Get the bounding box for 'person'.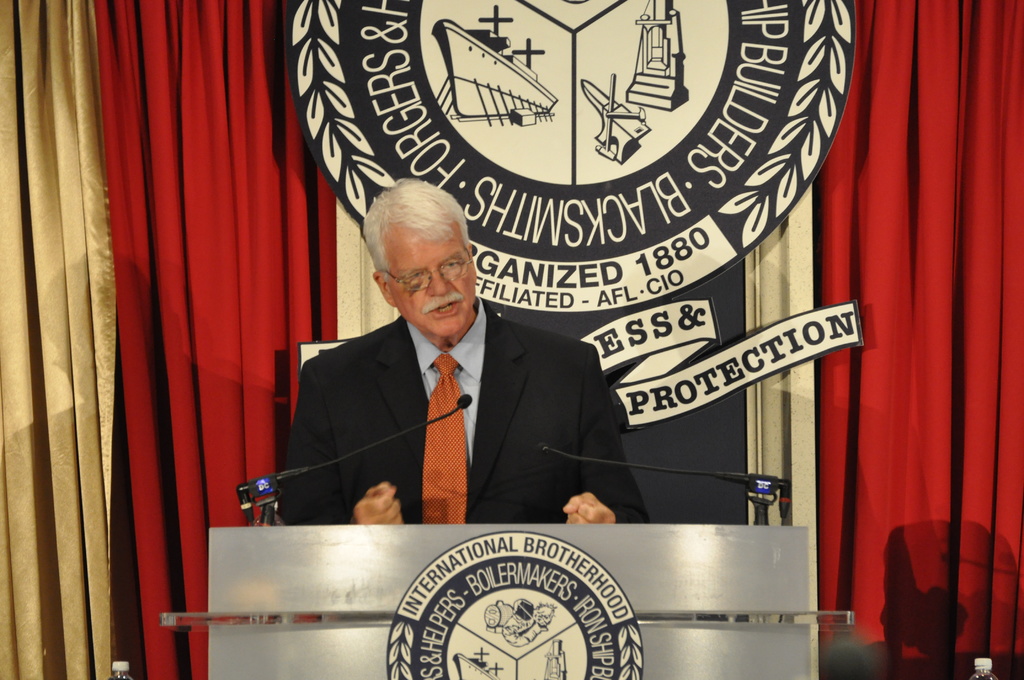
290,170,622,551.
